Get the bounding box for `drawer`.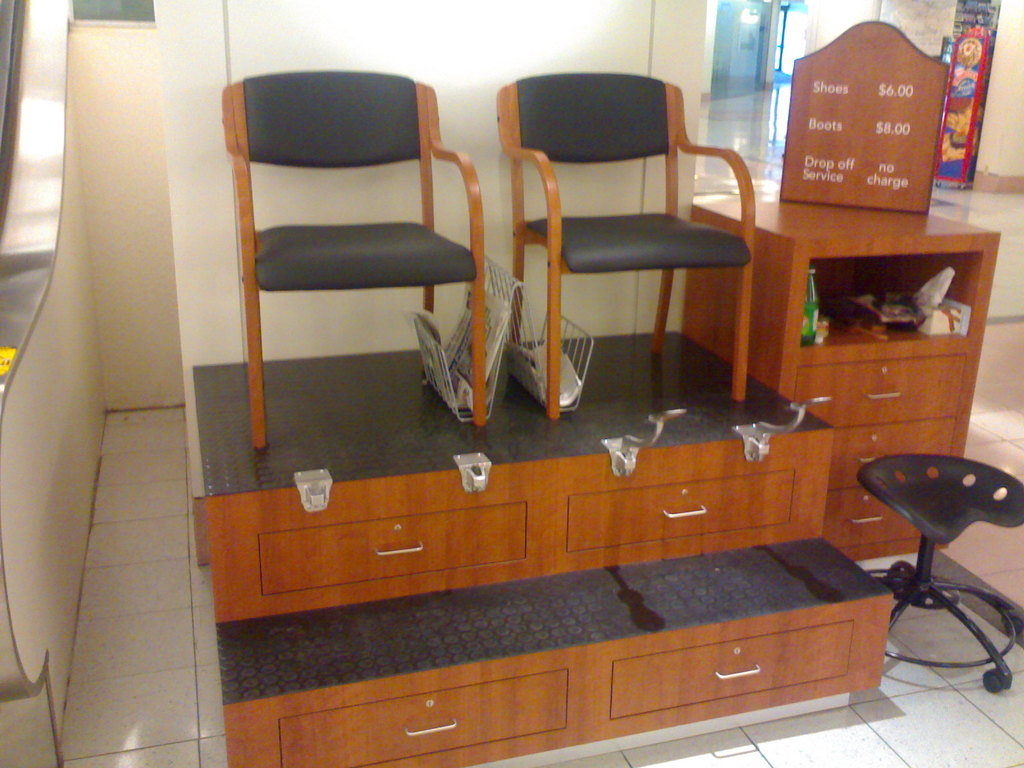
[259, 502, 527, 594].
